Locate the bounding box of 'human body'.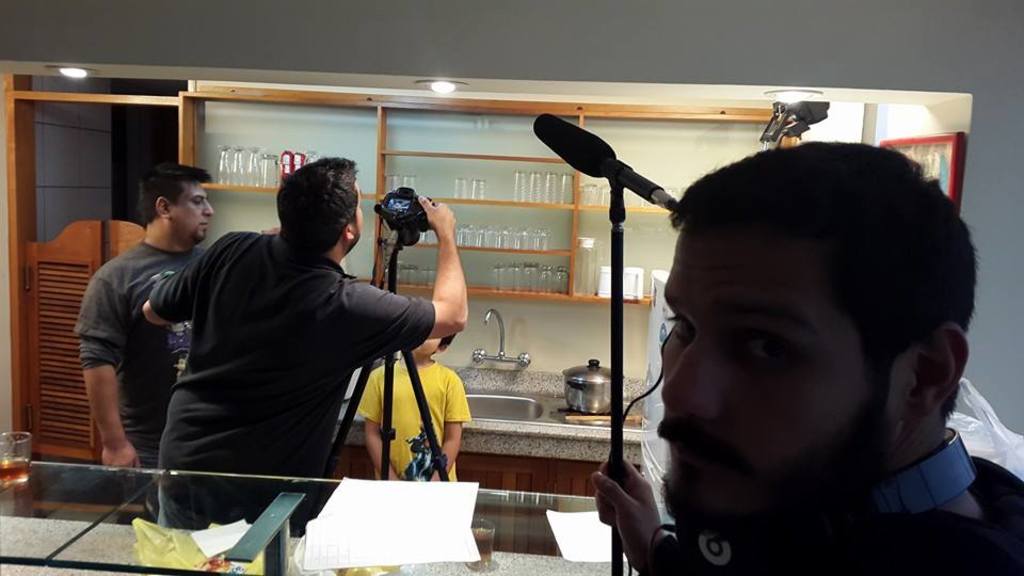
Bounding box: rect(70, 165, 214, 480).
